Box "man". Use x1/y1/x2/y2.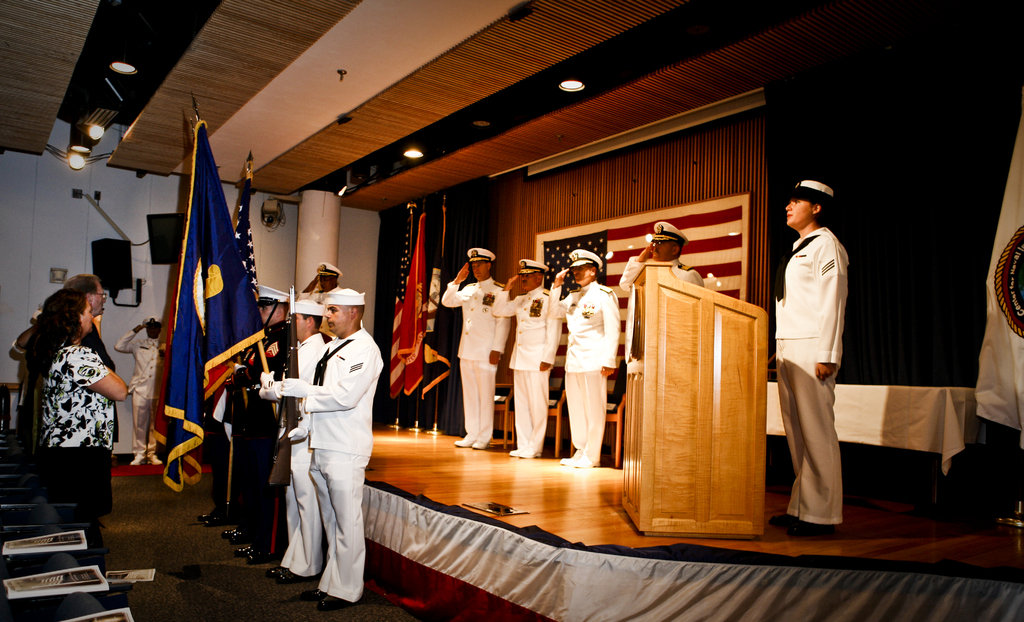
266/302/328/576.
